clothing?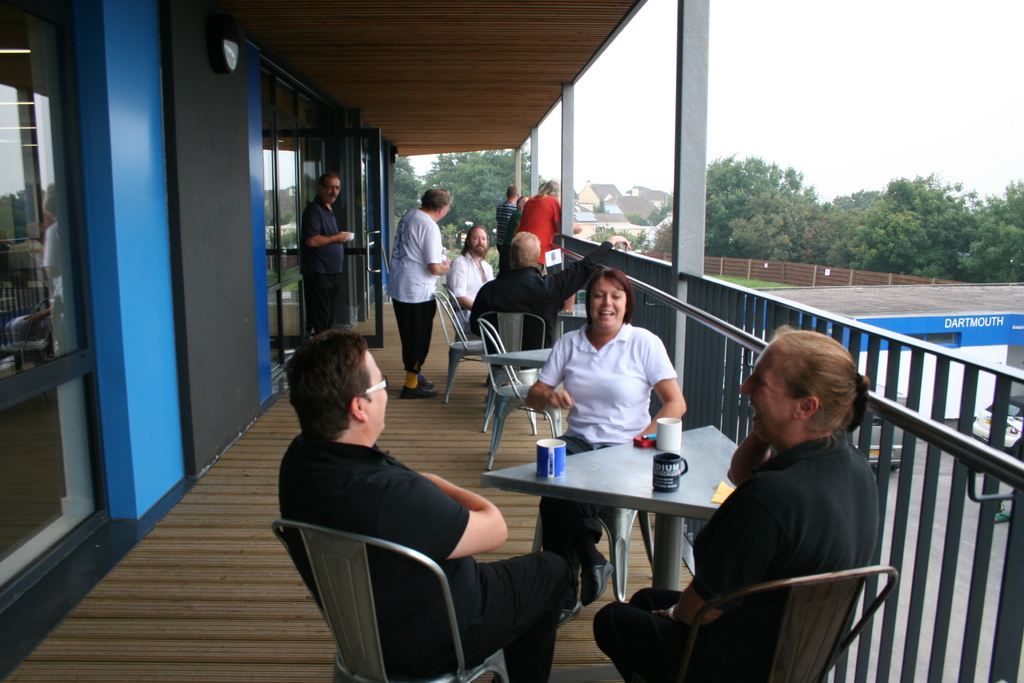
bbox=[287, 435, 586, 679]
